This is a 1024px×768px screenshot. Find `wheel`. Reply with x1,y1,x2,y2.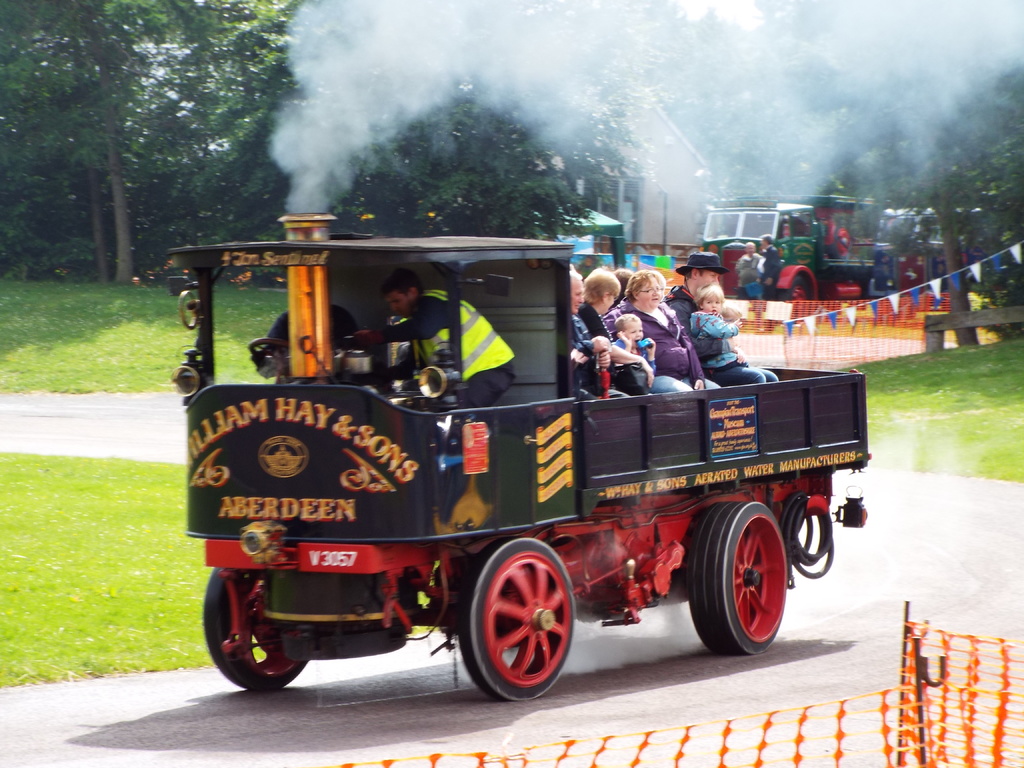
773,269,814,301.
